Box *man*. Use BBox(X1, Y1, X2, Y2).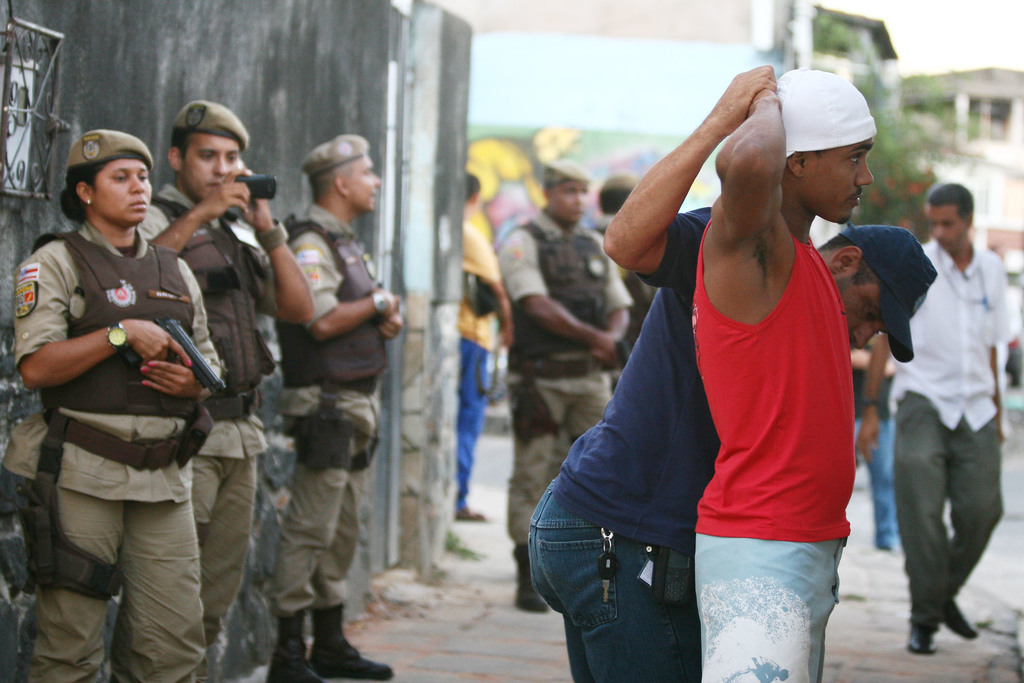
BBox(528, 64, 938, 682).
